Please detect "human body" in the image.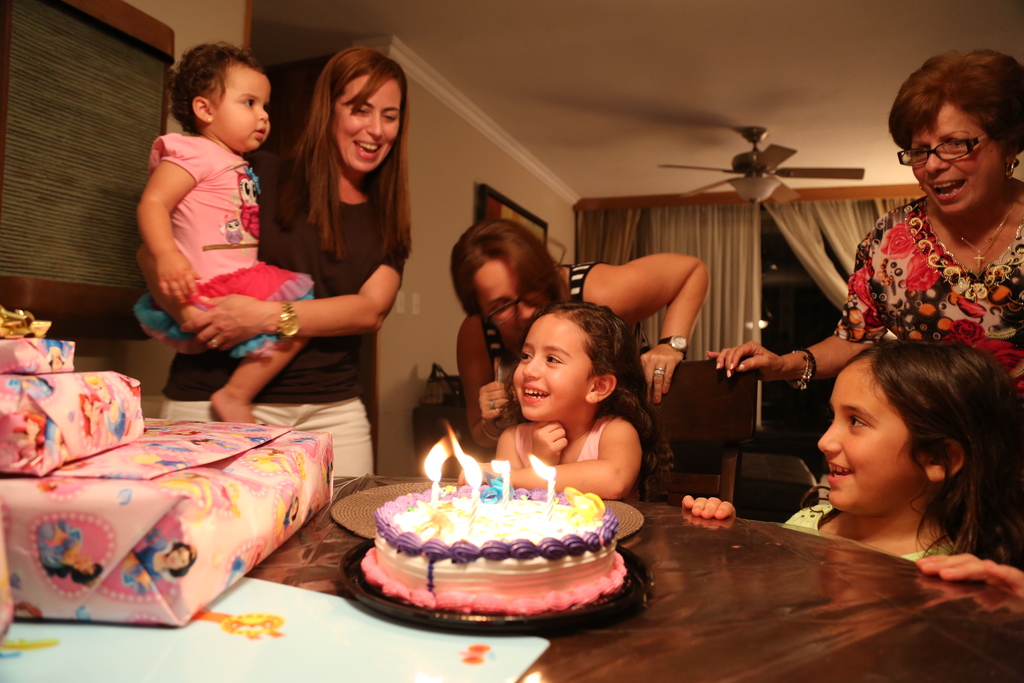
[x1=454, y1=252, x2=711, y2=473].
